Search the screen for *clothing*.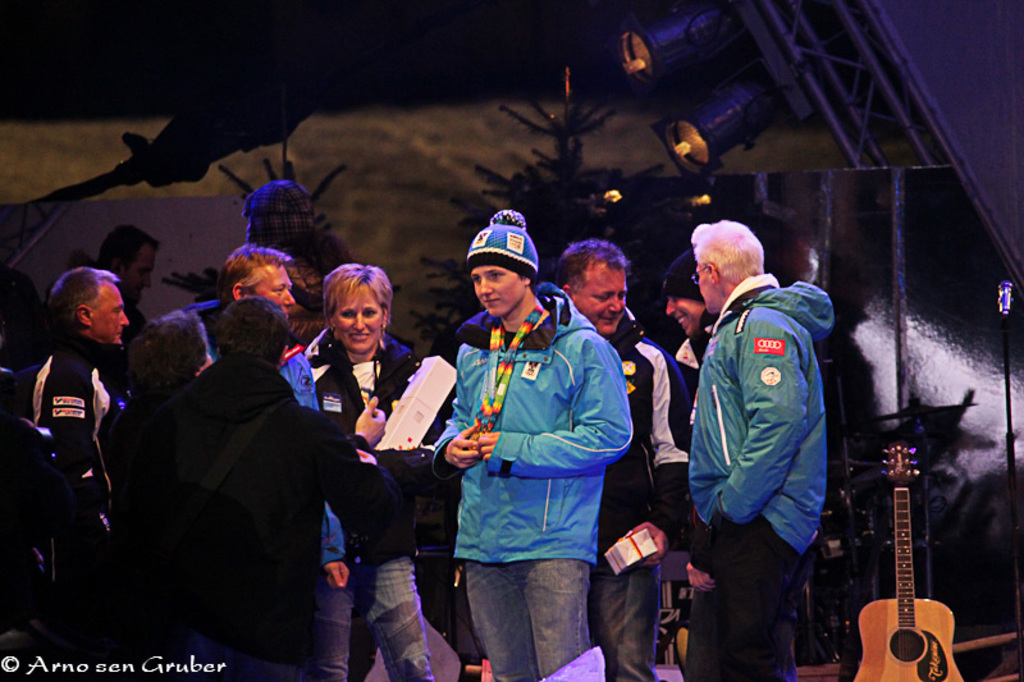
Found at Rect(124, 366, 355, 619).
